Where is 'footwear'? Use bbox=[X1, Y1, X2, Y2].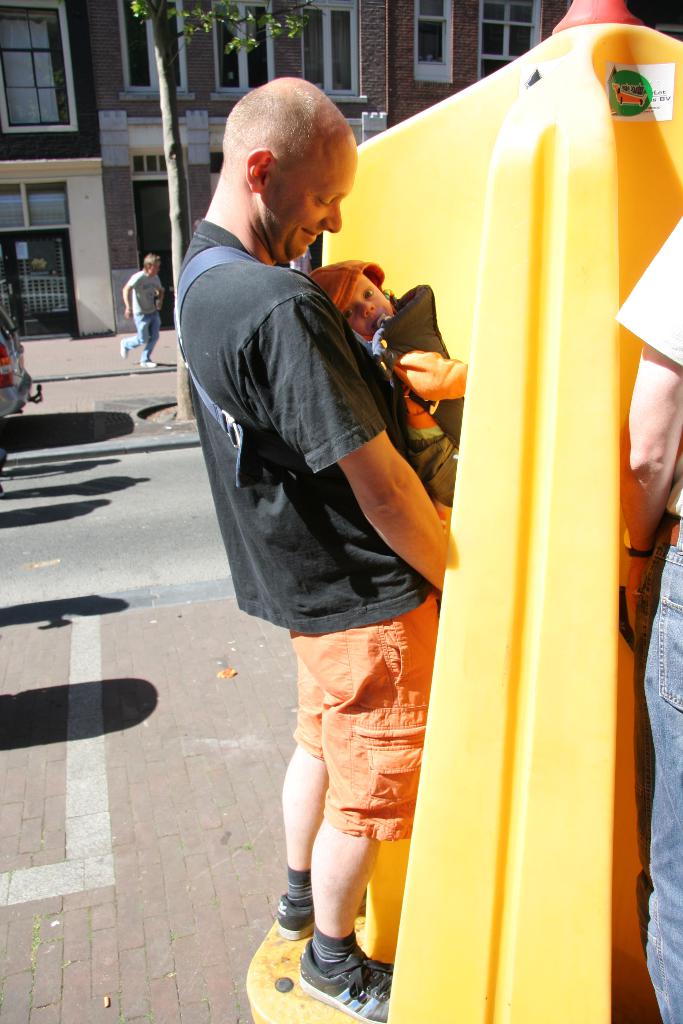
bbox=[119, 340, 126, 357].
